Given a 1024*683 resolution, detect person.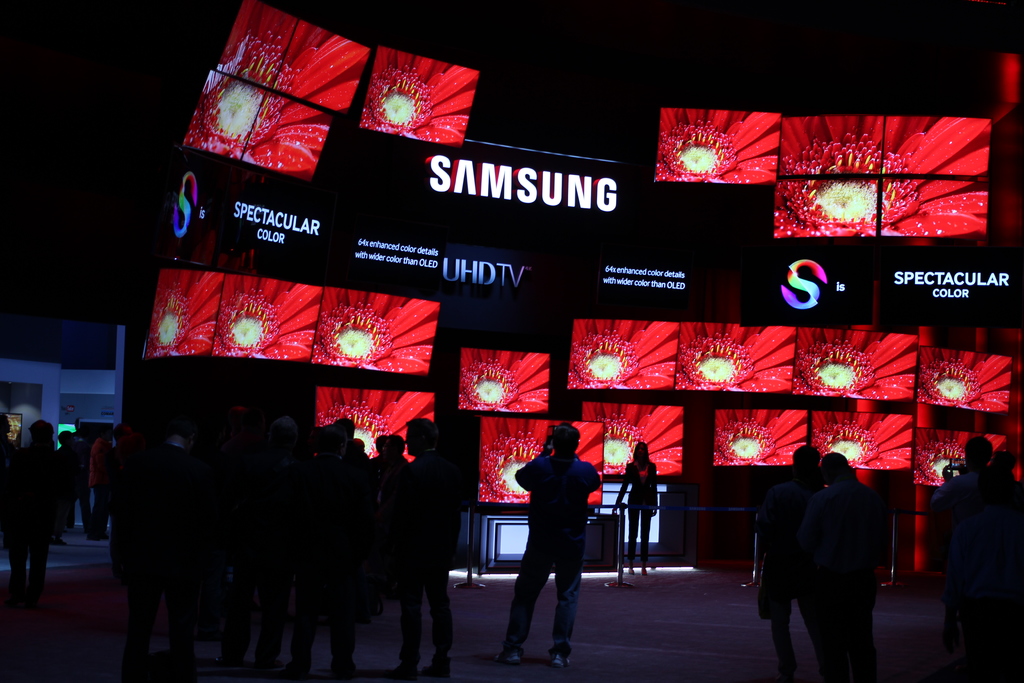
pyautogui.locateOnScreen(806, 456, 883, 682).
